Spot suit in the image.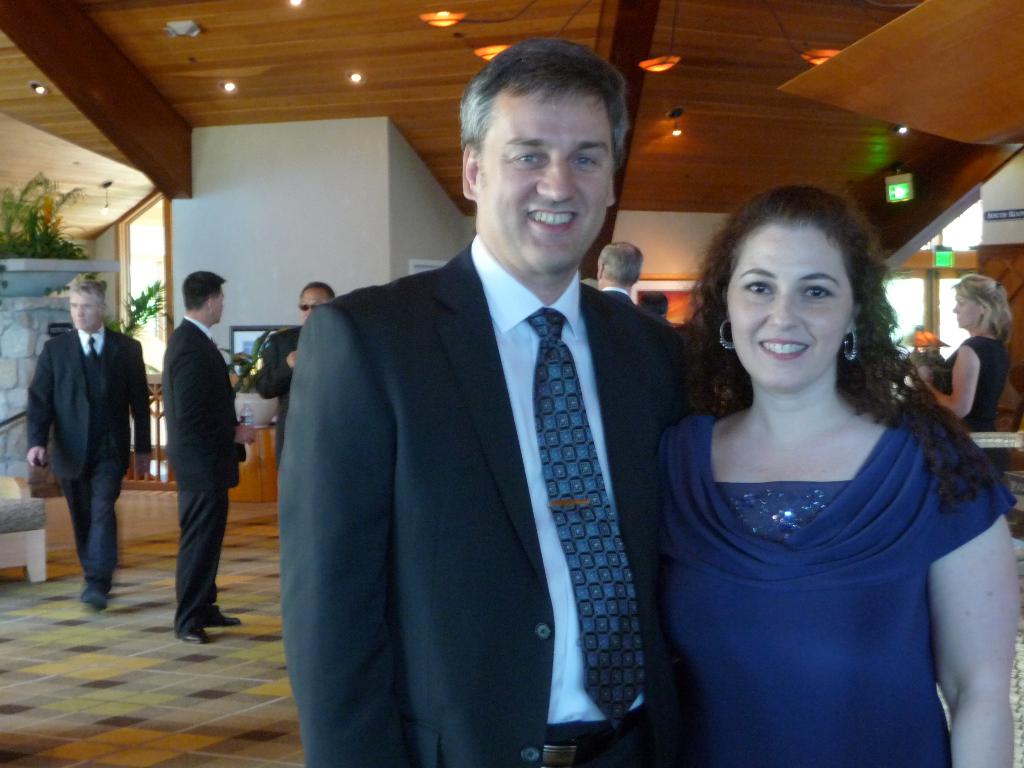
suit found at (x1=280, y1=228, x2=723, y2=767).
